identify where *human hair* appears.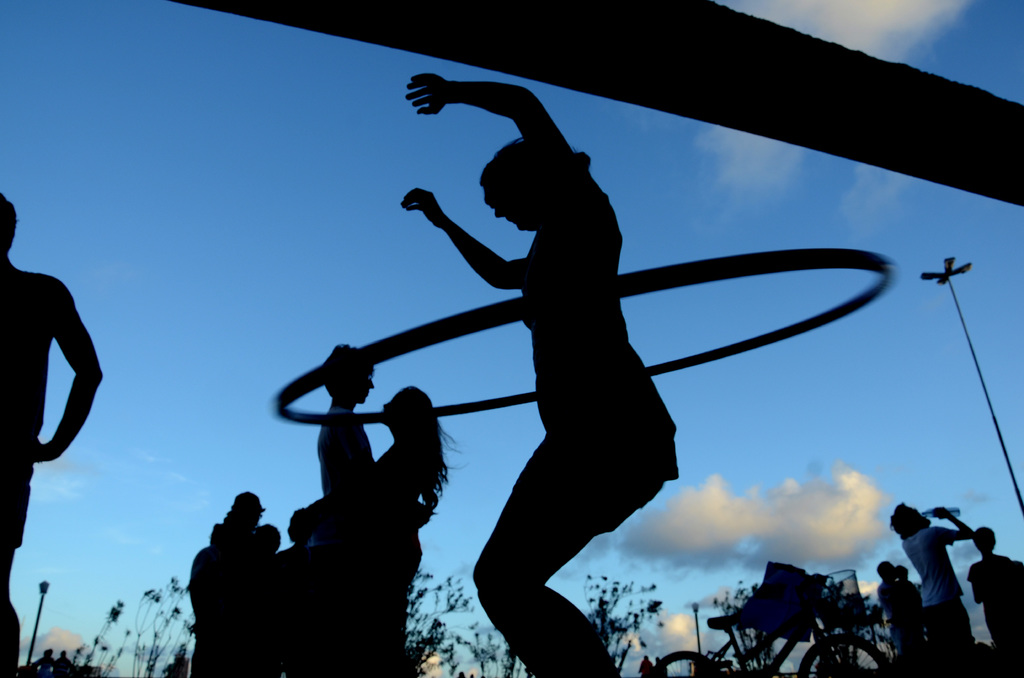
Appears at <region>976, 524, 993, 551</region>.
